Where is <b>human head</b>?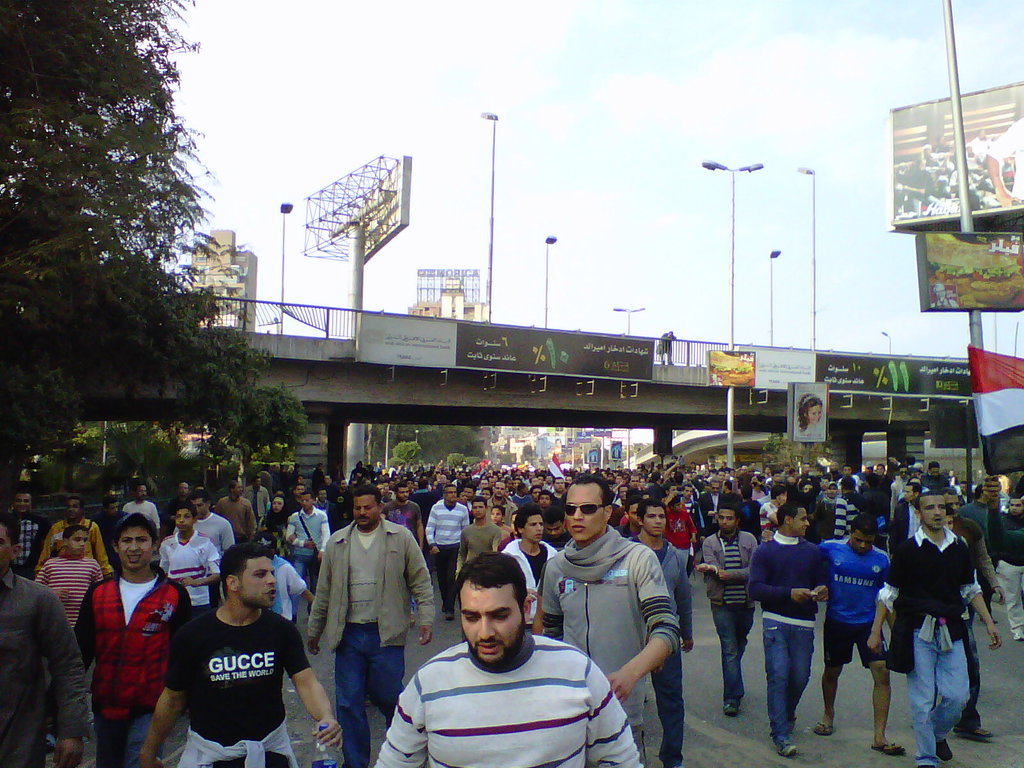
(left=977, top=483, right=995, bottom=509).
